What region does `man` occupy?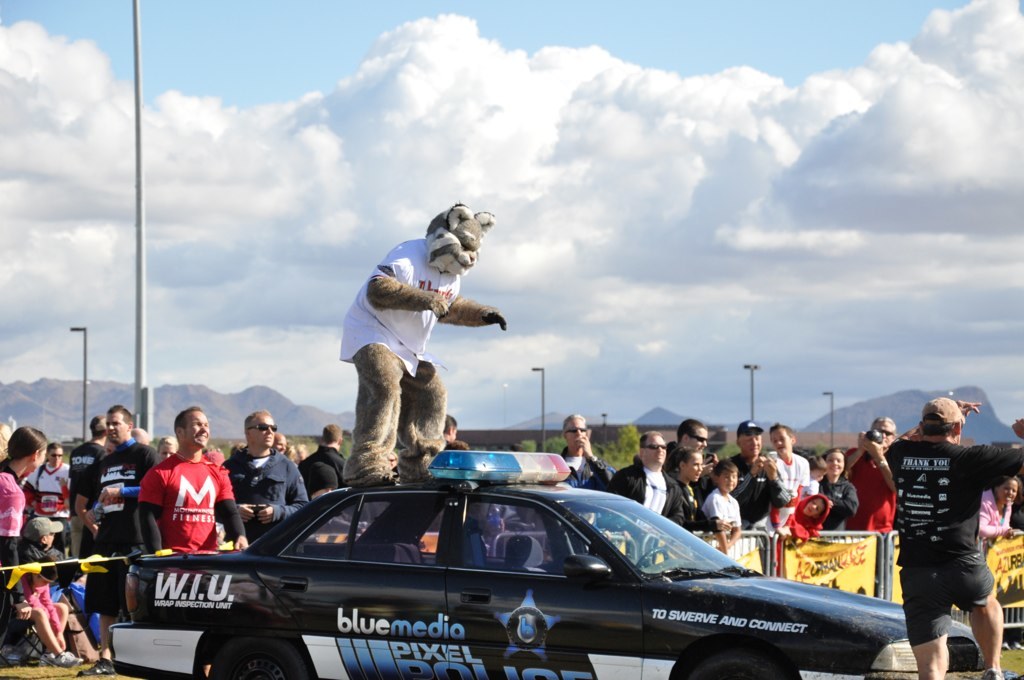
select_region(303, 419, 344, 487).
